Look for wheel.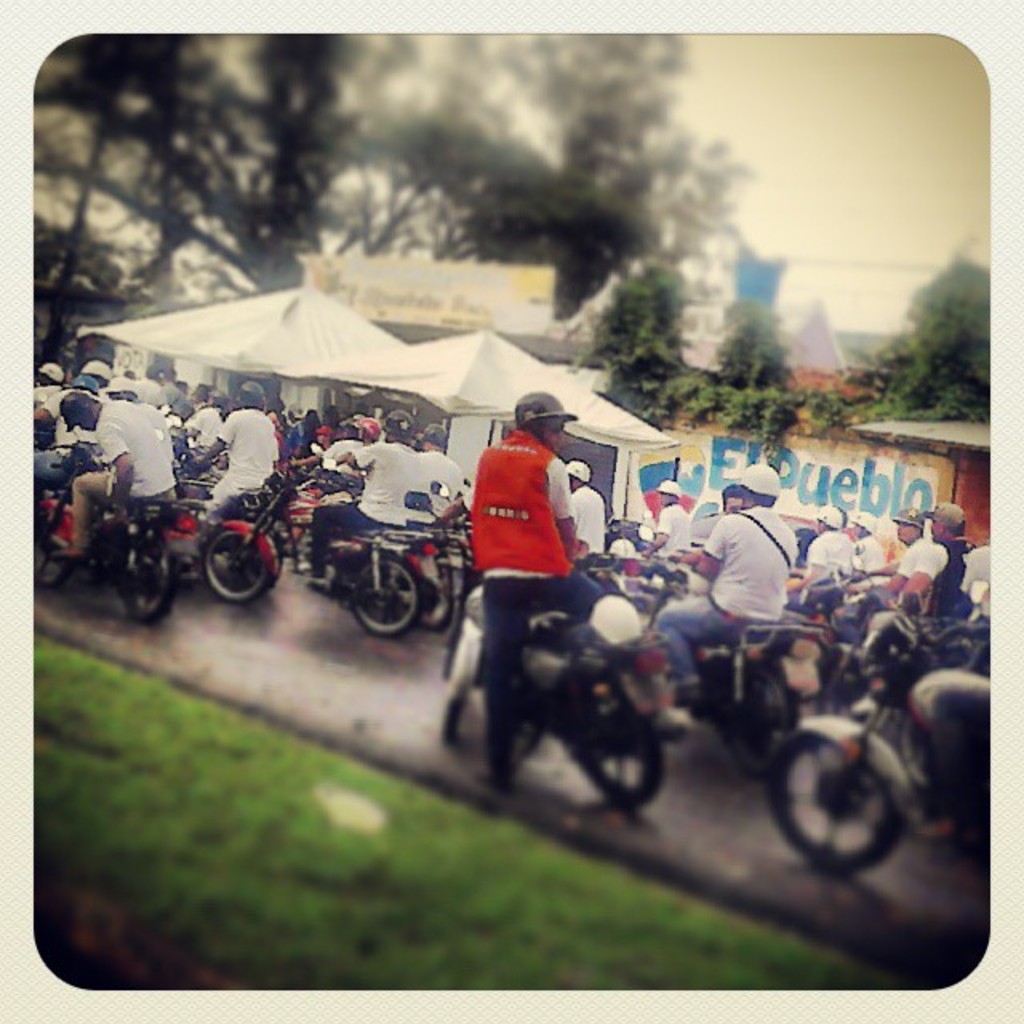
Found: 37/544/72/581.
